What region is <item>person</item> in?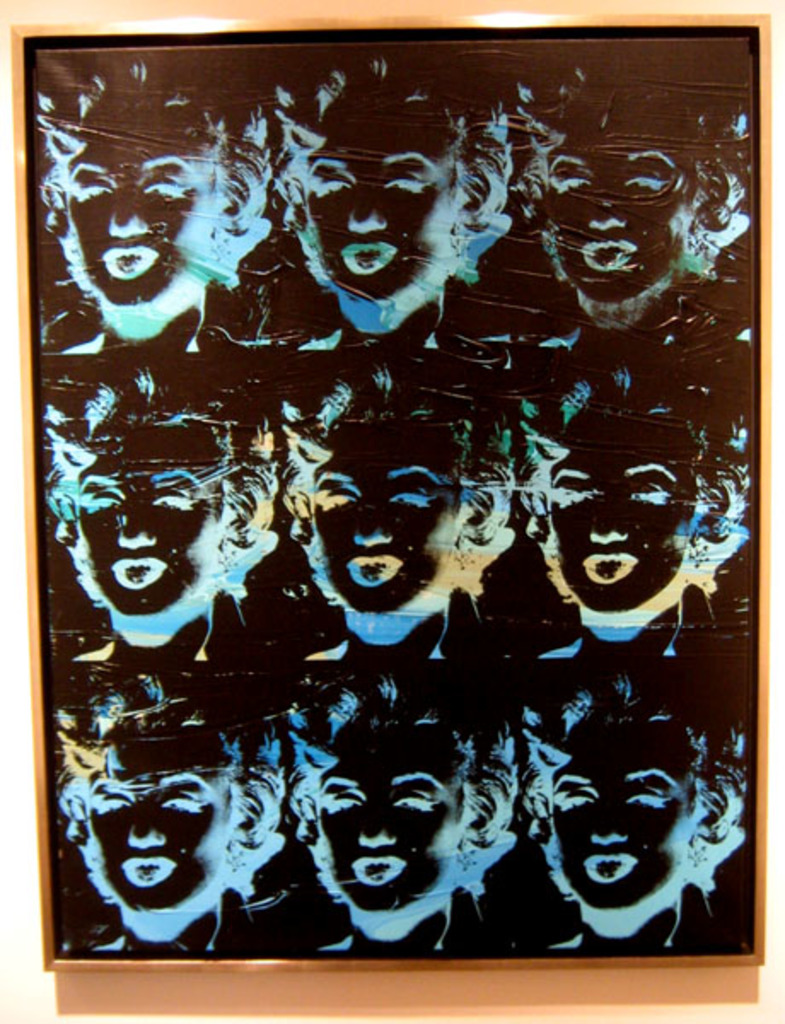
rect(39, 358, 287, 671).
